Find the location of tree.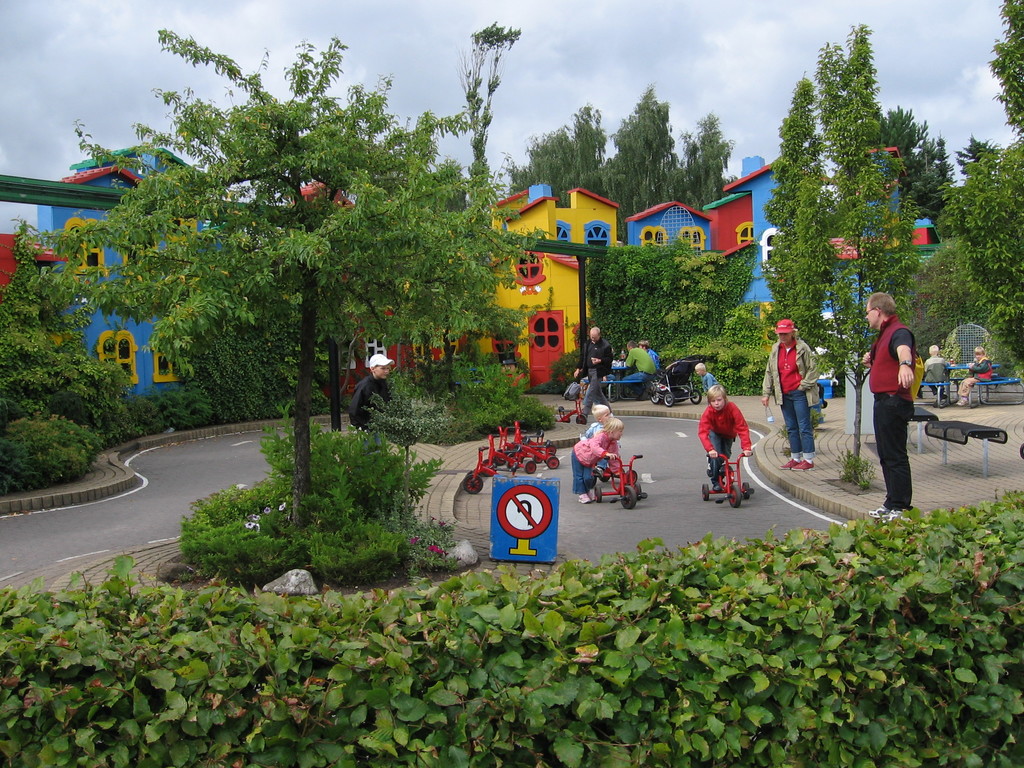
Location: {"x1": 600, "y1": 79, "x2": 689, "y2": 244}.
